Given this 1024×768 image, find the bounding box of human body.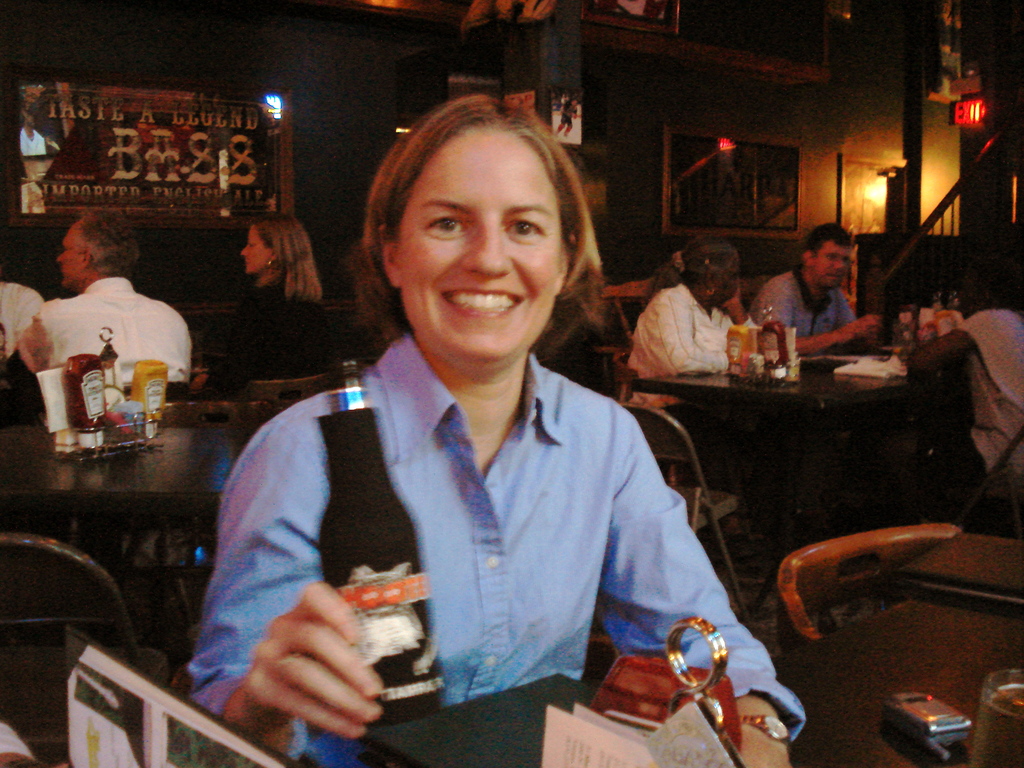
x1=166 y1=132 x2=813 y2=739.
